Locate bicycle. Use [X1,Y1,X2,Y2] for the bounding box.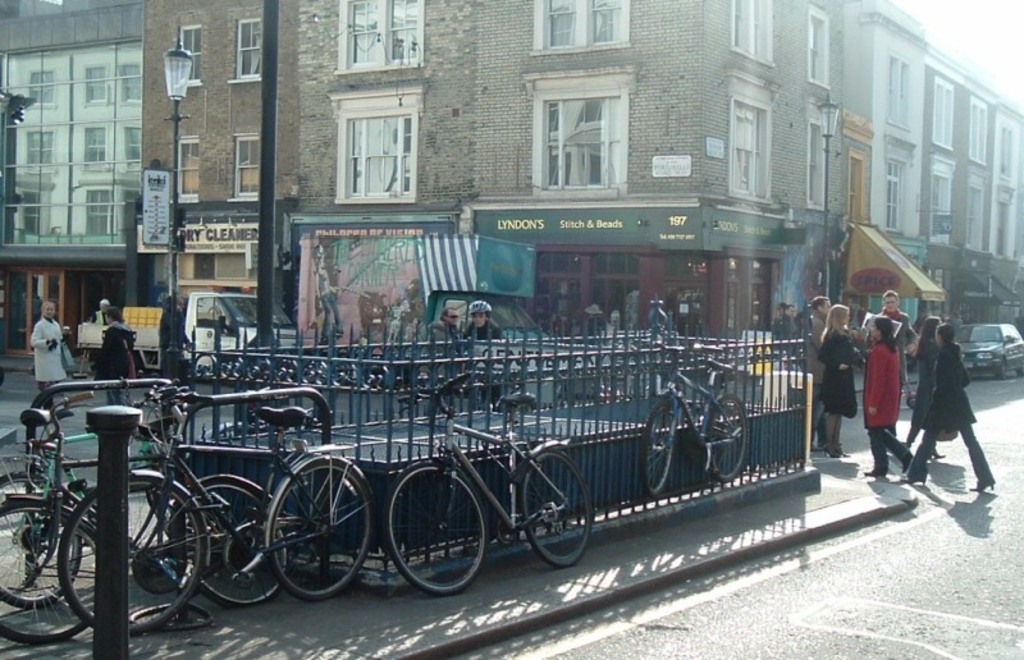
[0,379,195,609].
